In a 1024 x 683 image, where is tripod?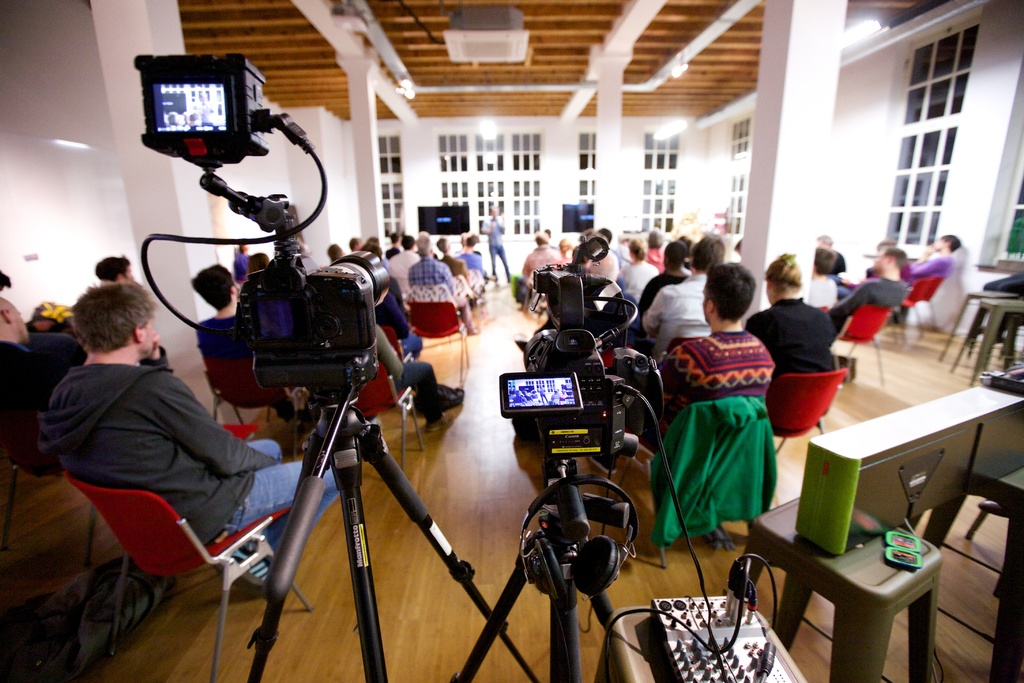
(x1=218, y1=329, x2=501, y2=682).
